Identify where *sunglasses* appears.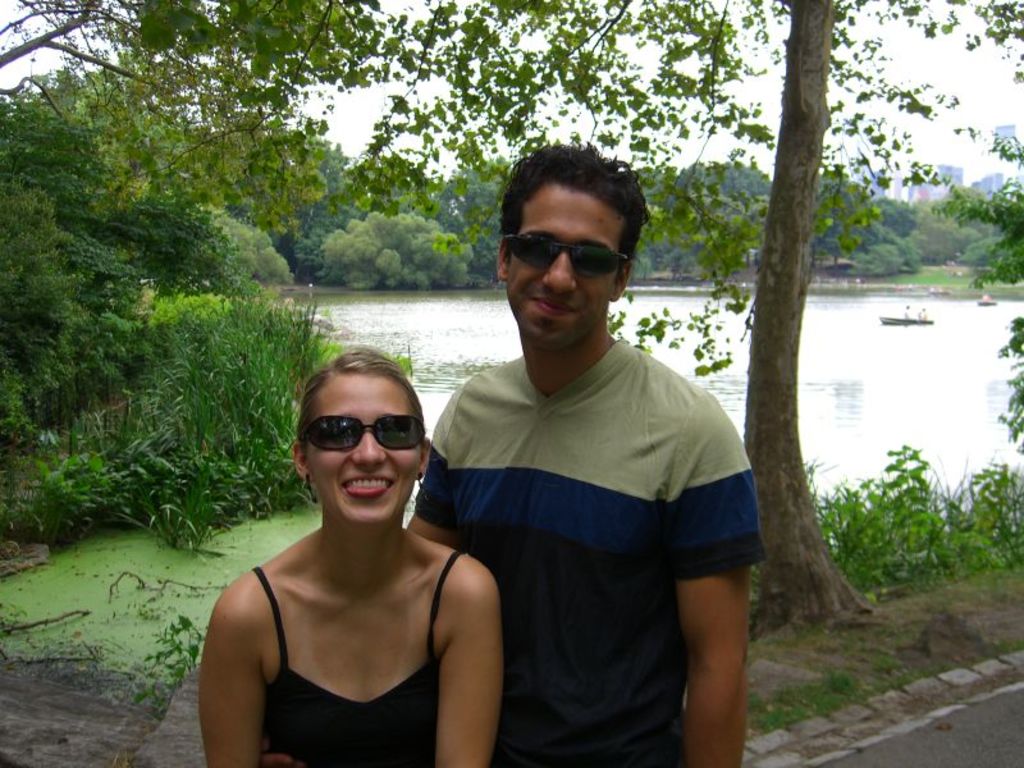
Appears at <region>300, 415, 424, 449</region>.
